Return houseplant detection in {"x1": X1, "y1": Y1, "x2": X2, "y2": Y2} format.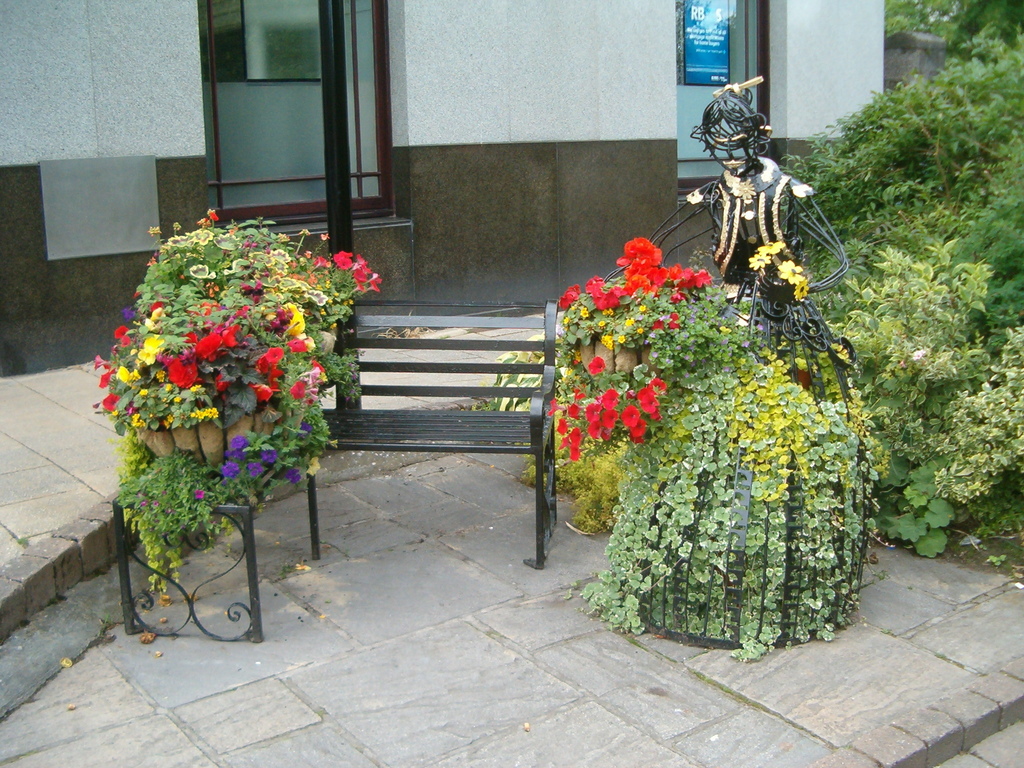
{"x1": 551, "y1": 230, "x2": 717, "y2": 458}.
